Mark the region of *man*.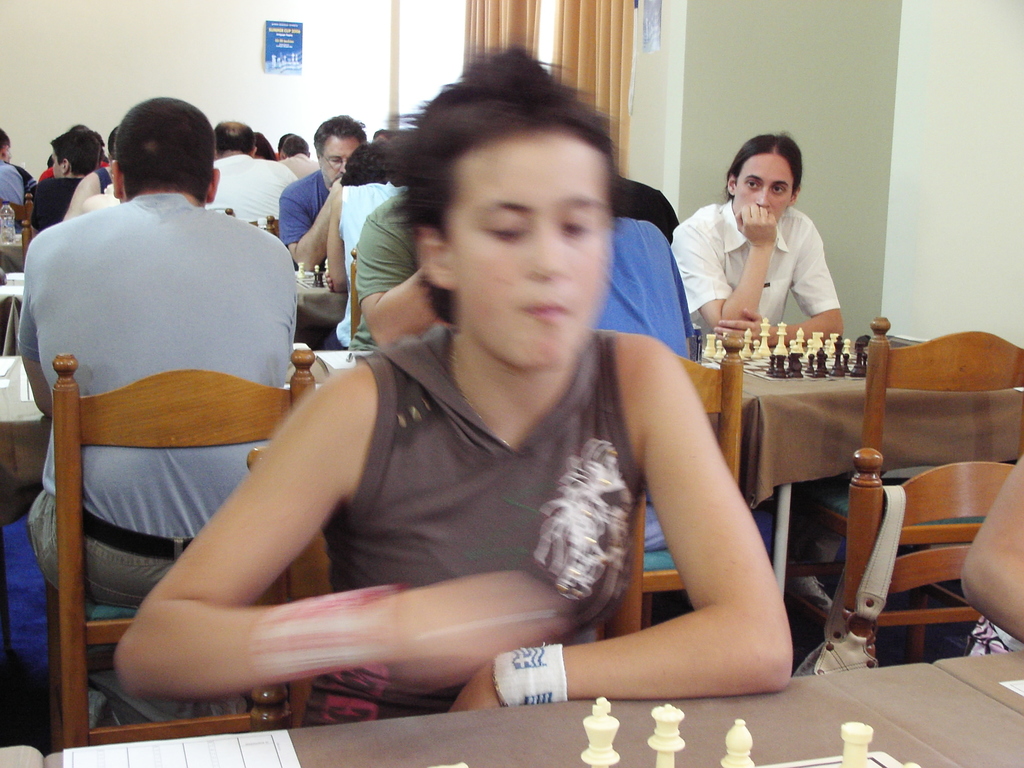
Region: x1=12 y1=116 x2=325 y2=506.
